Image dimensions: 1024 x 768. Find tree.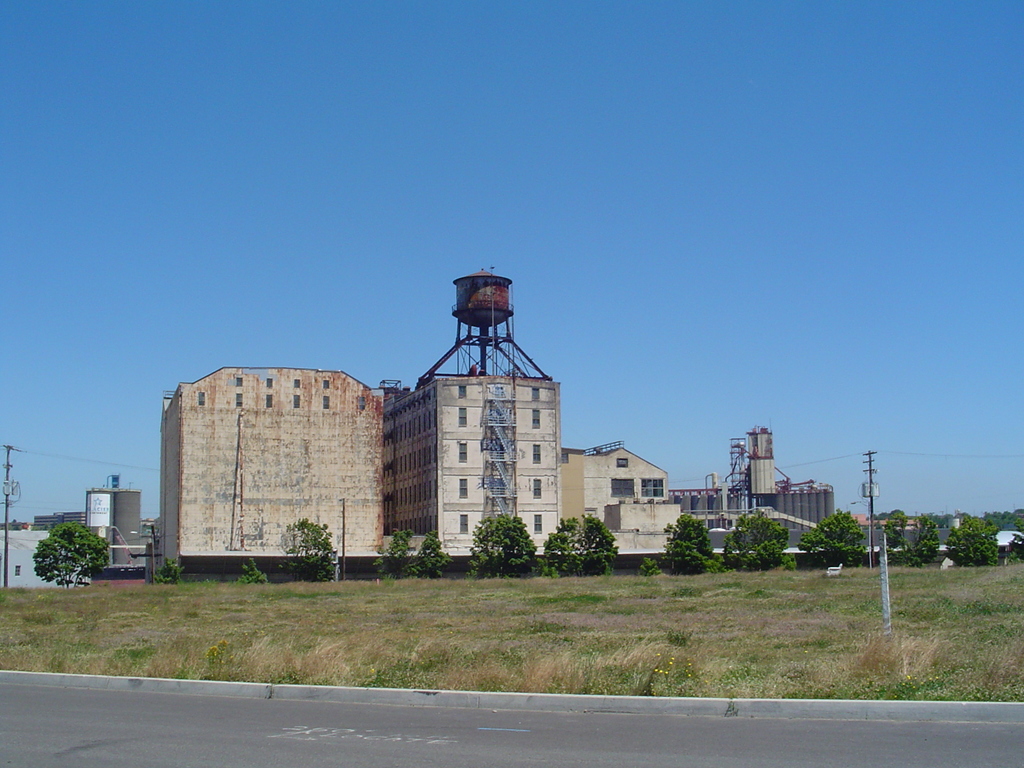
799,509,874,566.
